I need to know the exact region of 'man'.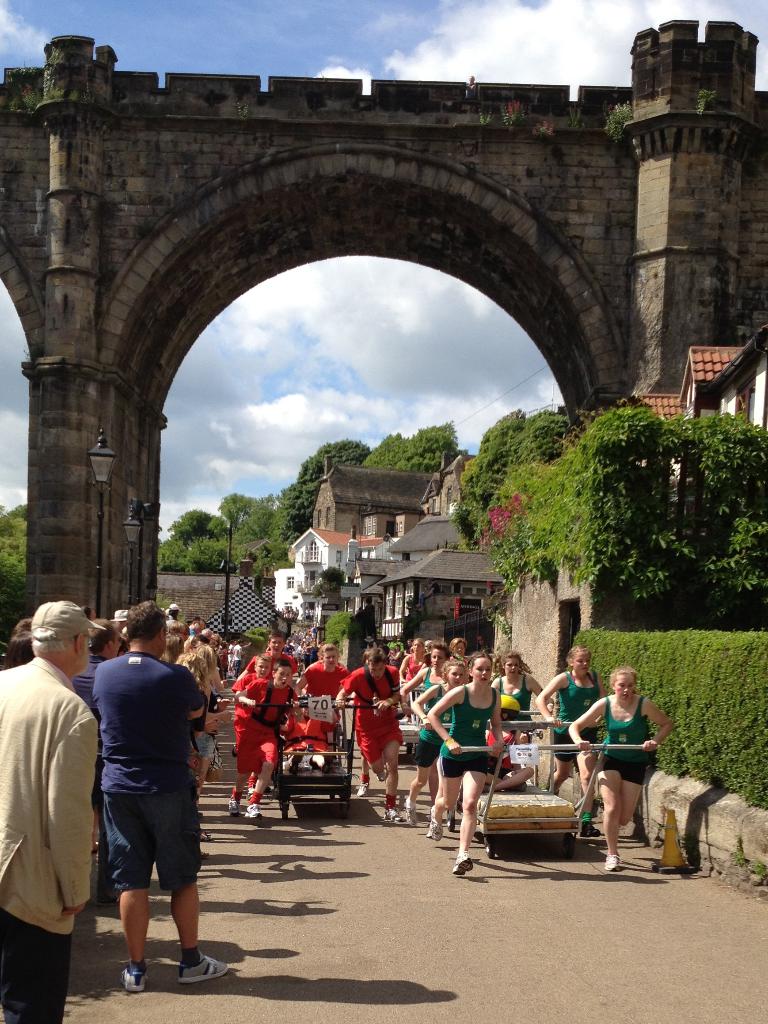
Region: rect(236, 632, 300, 688).
